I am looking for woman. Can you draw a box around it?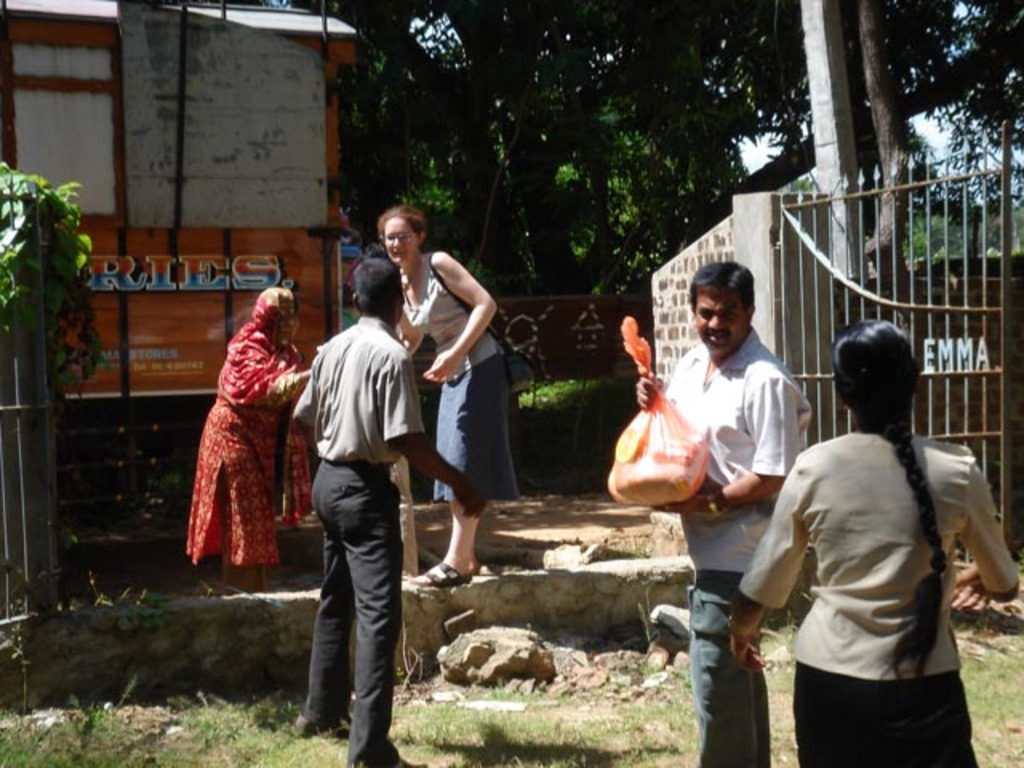
Sure, the bounding box is [left=734, top=318, right=1018, bottom=766].
